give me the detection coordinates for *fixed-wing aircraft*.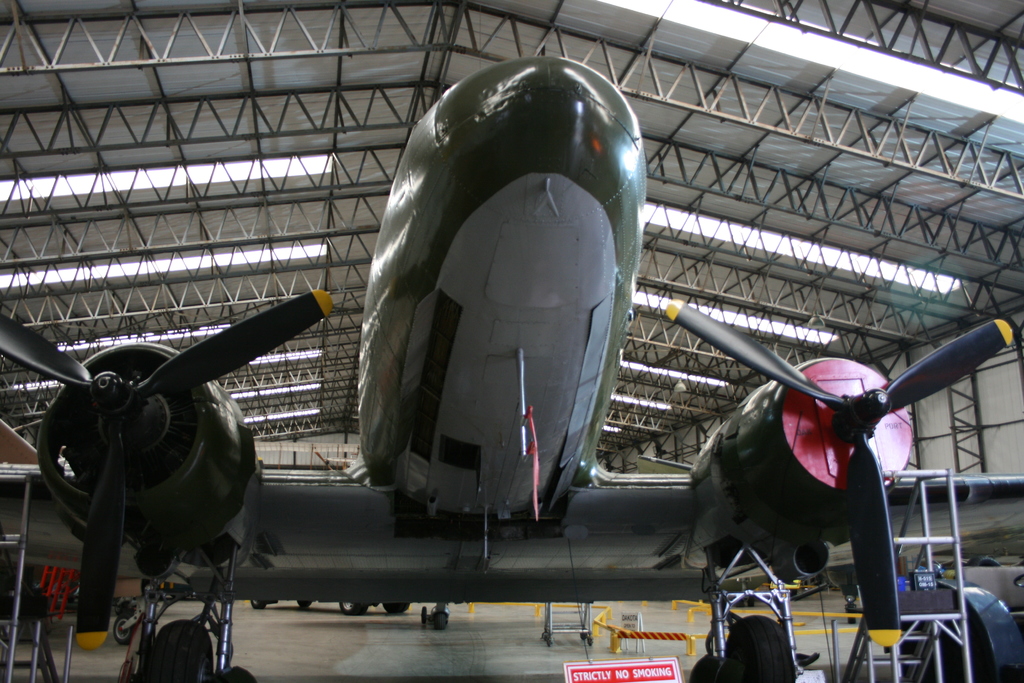
[left=0, top=56, right=1014, bottom=682].
